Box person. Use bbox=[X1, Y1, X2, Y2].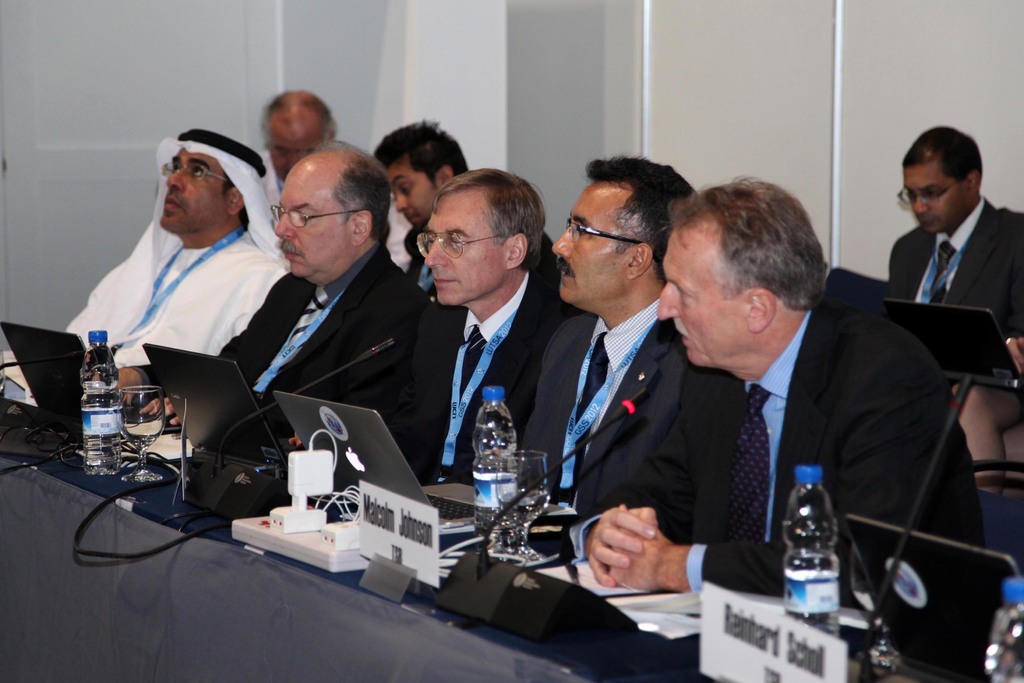
bbox=[417, 172, 588, 511].
